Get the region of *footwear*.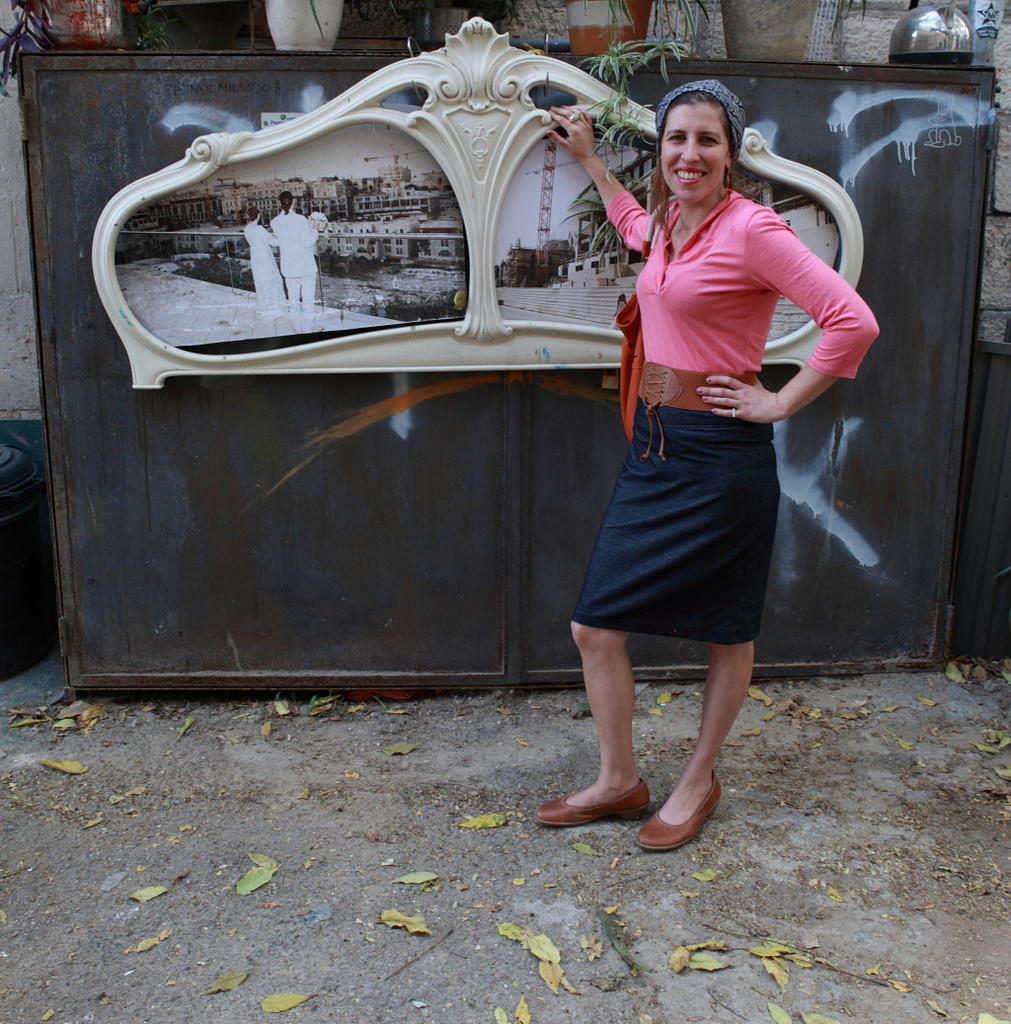
(633,772,720,853).
